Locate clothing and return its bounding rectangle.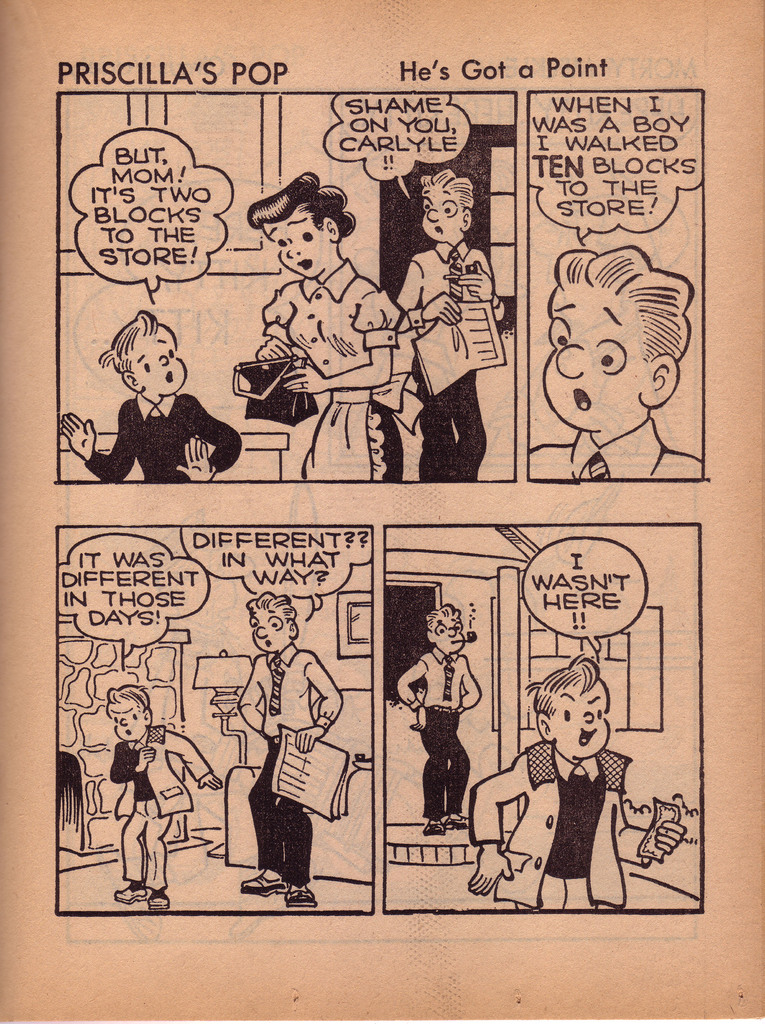
(80,384,248,487).
